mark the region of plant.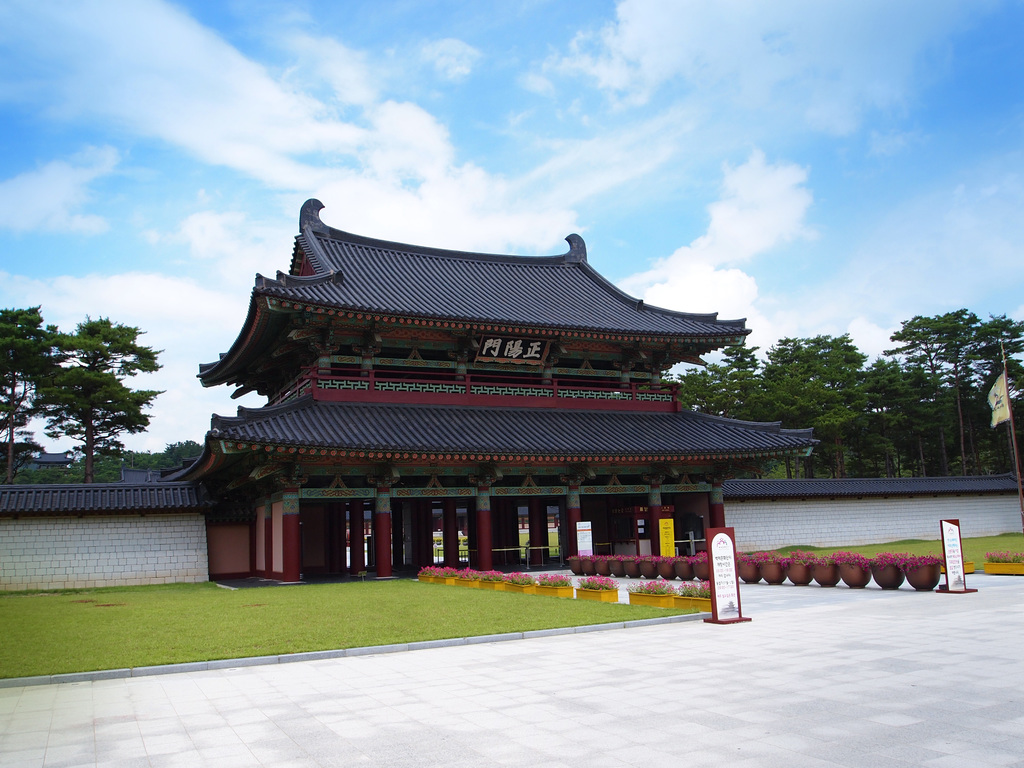
Region: x1=0, y1=574, x2=705, y2=678.
